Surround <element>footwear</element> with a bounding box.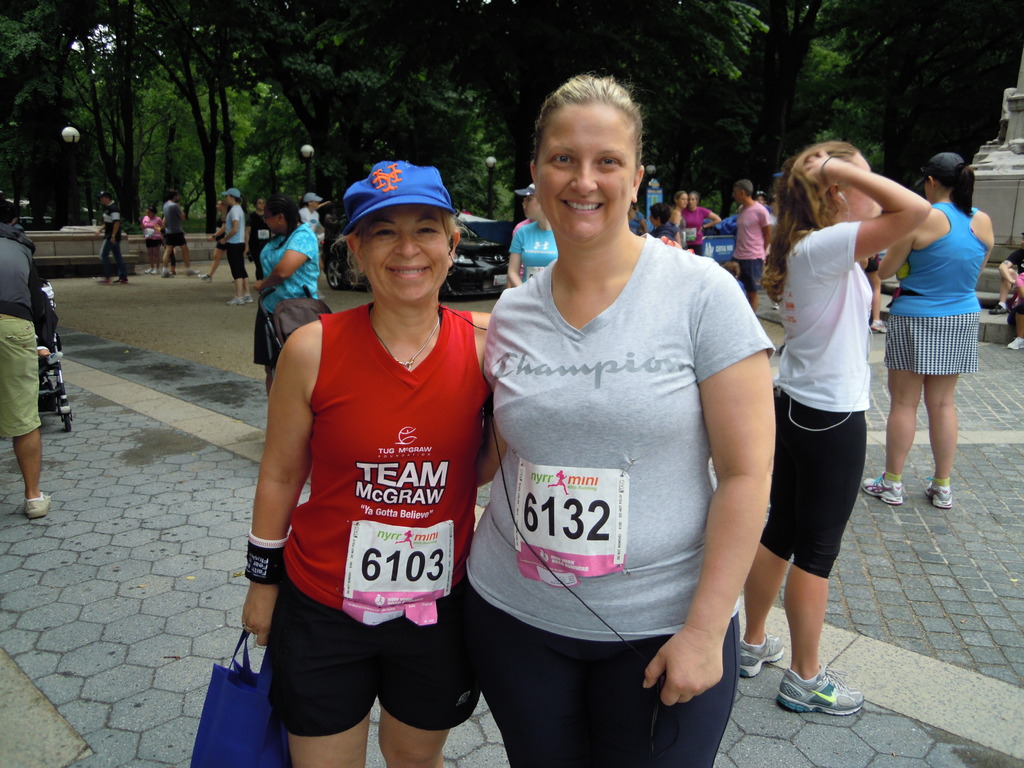
[860,468,900,506].
